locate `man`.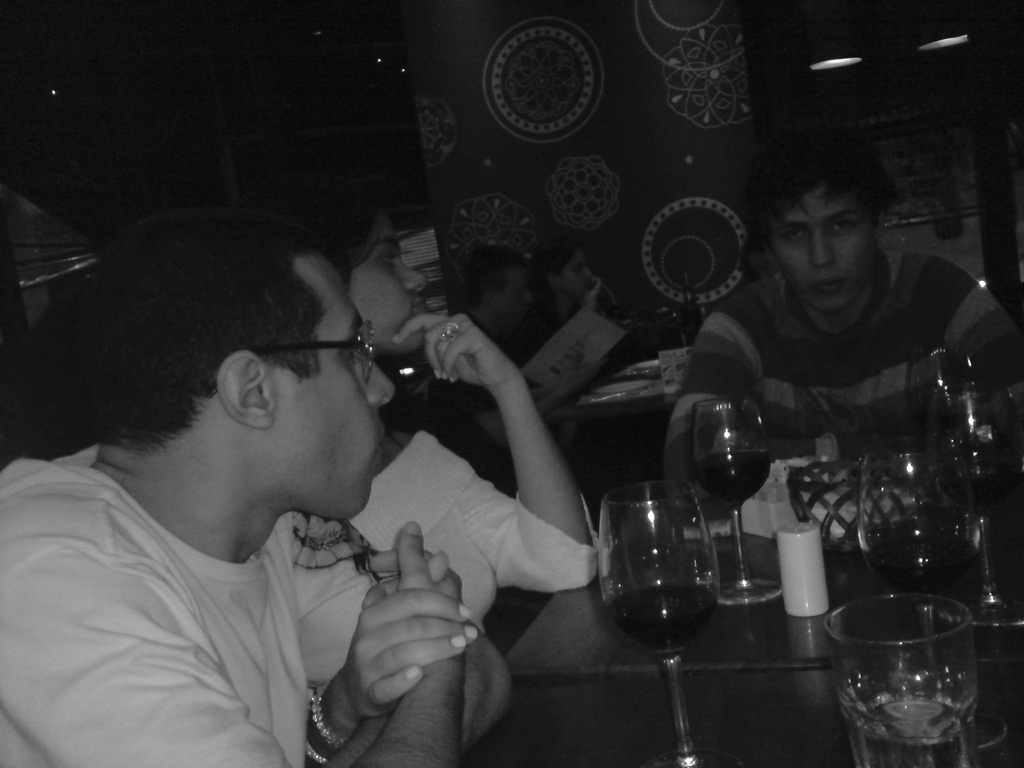
Bounding box: <box>657,131,1023,506</box>.
